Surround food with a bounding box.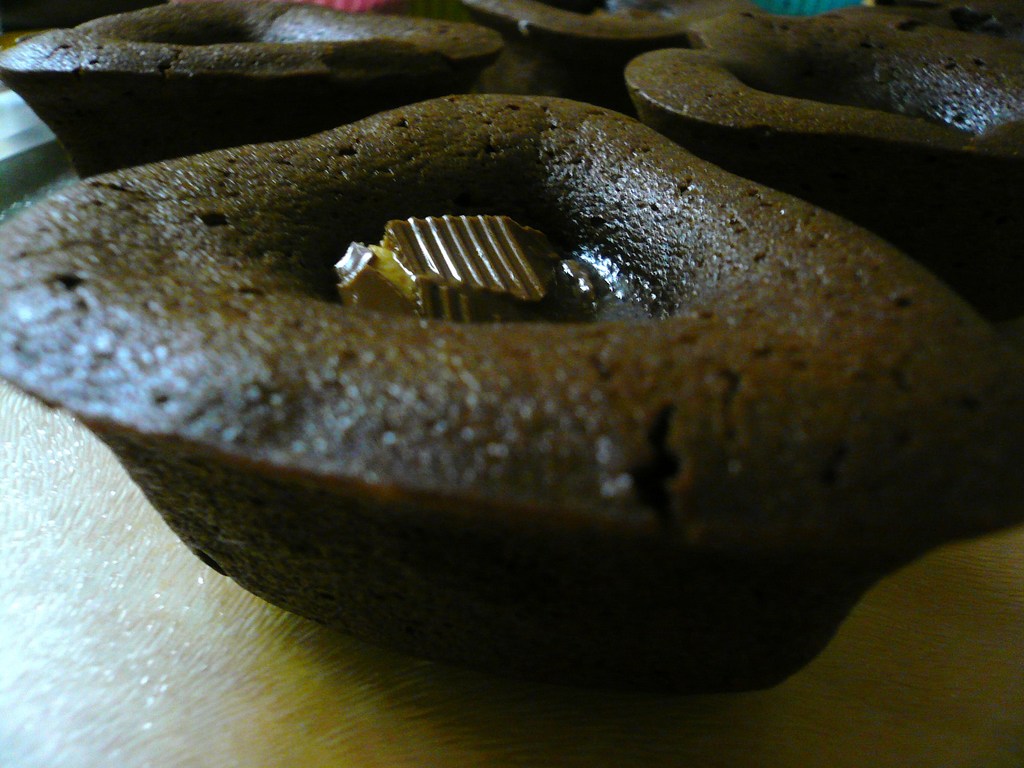
l=0, t=0, r=1023, b=262.
